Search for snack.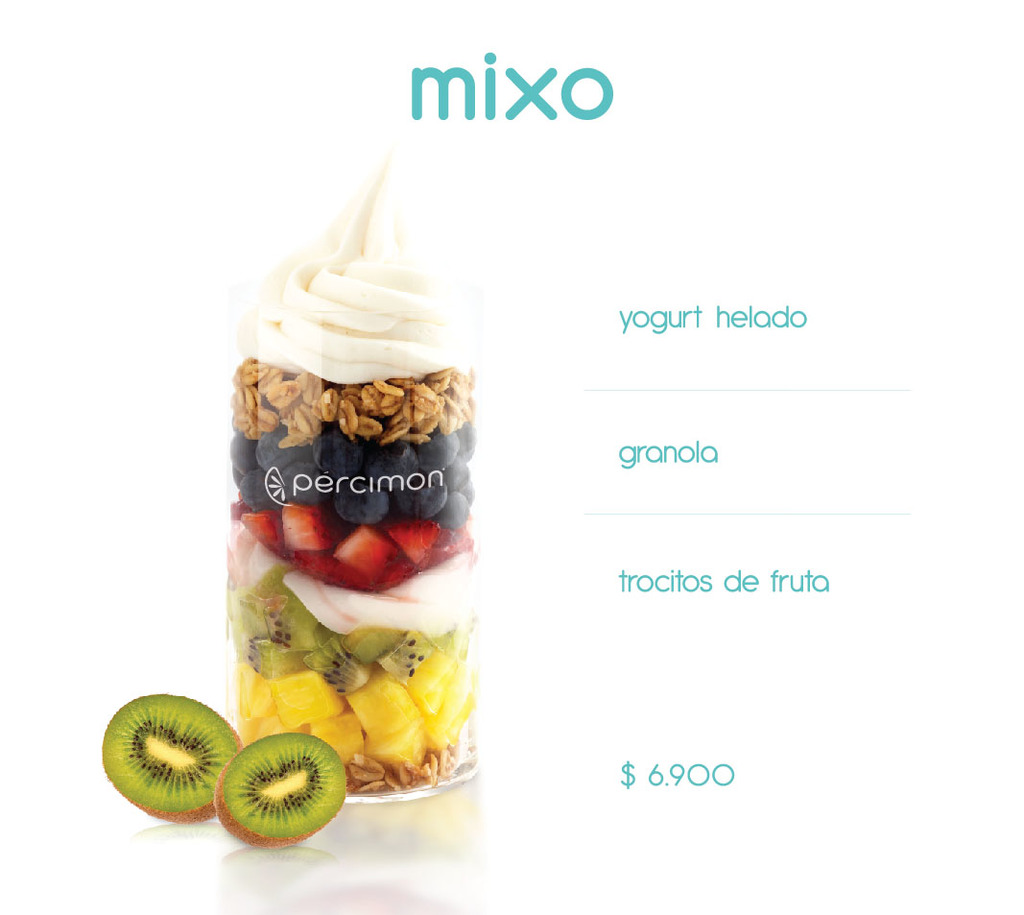
Found at locate(227, 159, 487, 807).
